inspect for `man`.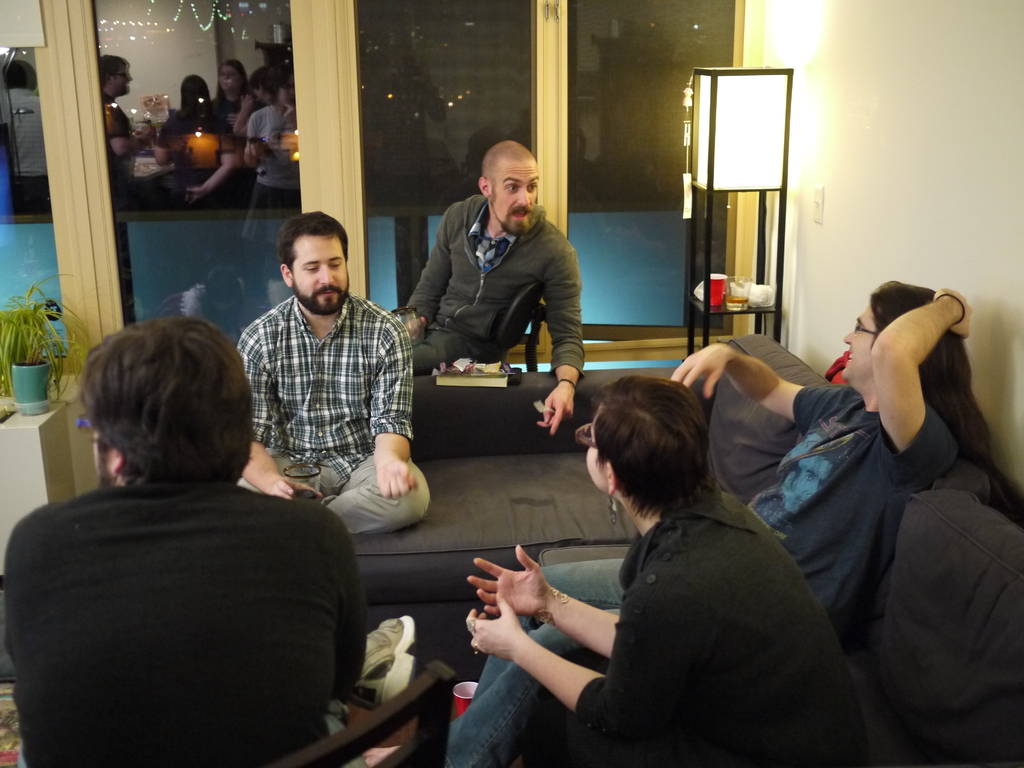
Inspection: rect(236, 210, 431, 529).
